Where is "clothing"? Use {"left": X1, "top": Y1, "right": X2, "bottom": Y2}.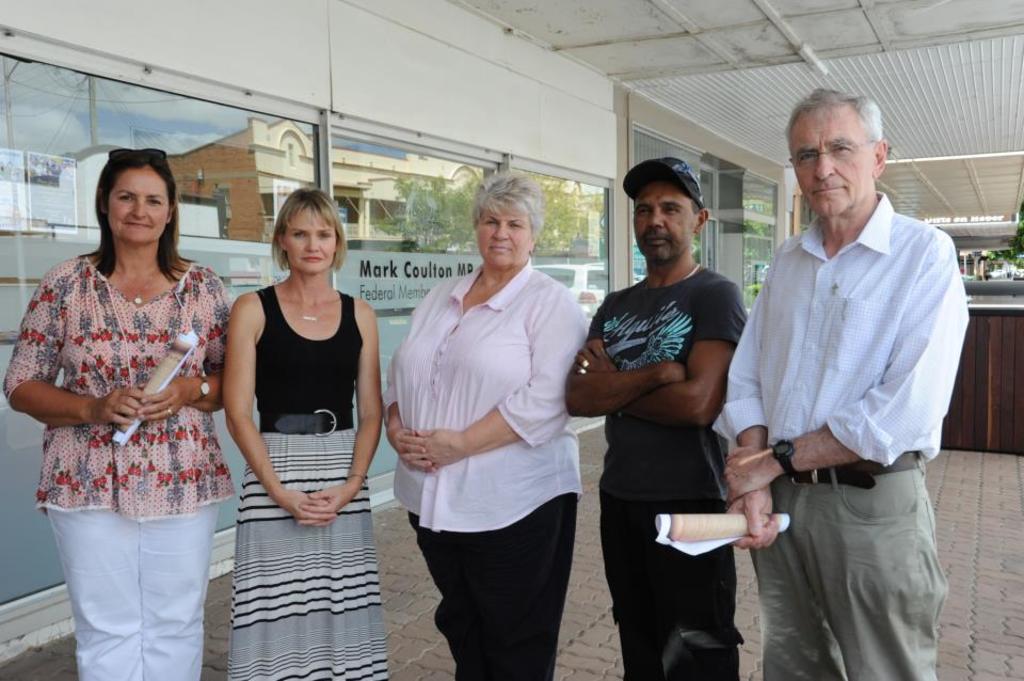
{"left": 585, "top": 266, "right": 748, "bottom": 680}.
